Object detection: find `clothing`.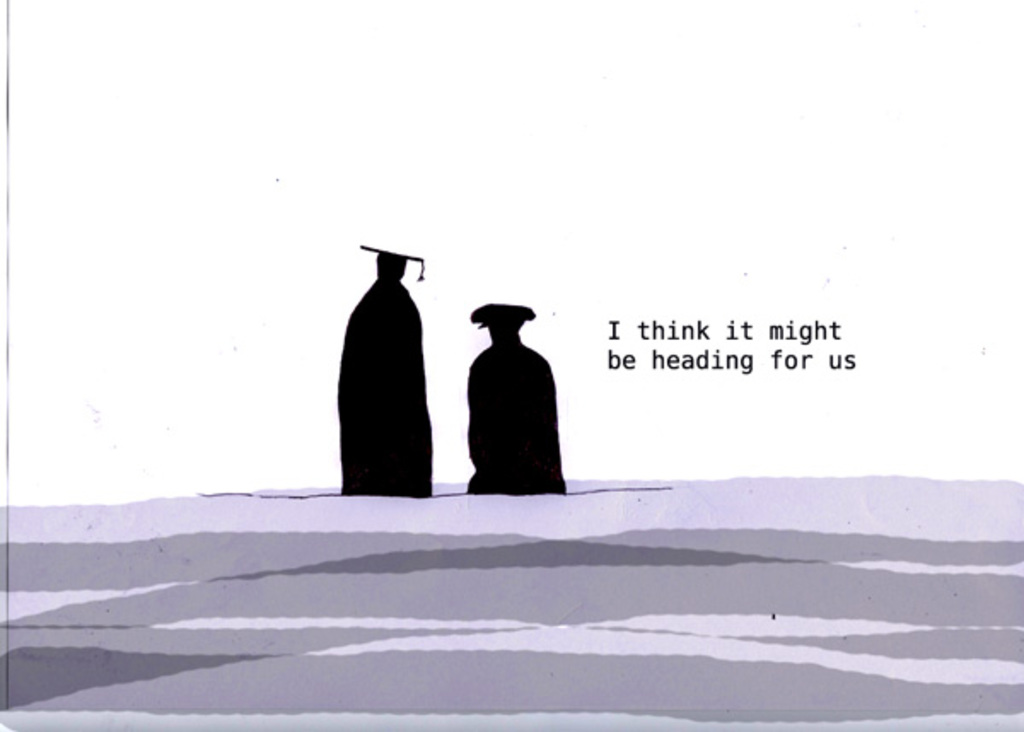
<box>456,292,568,495</box>.
